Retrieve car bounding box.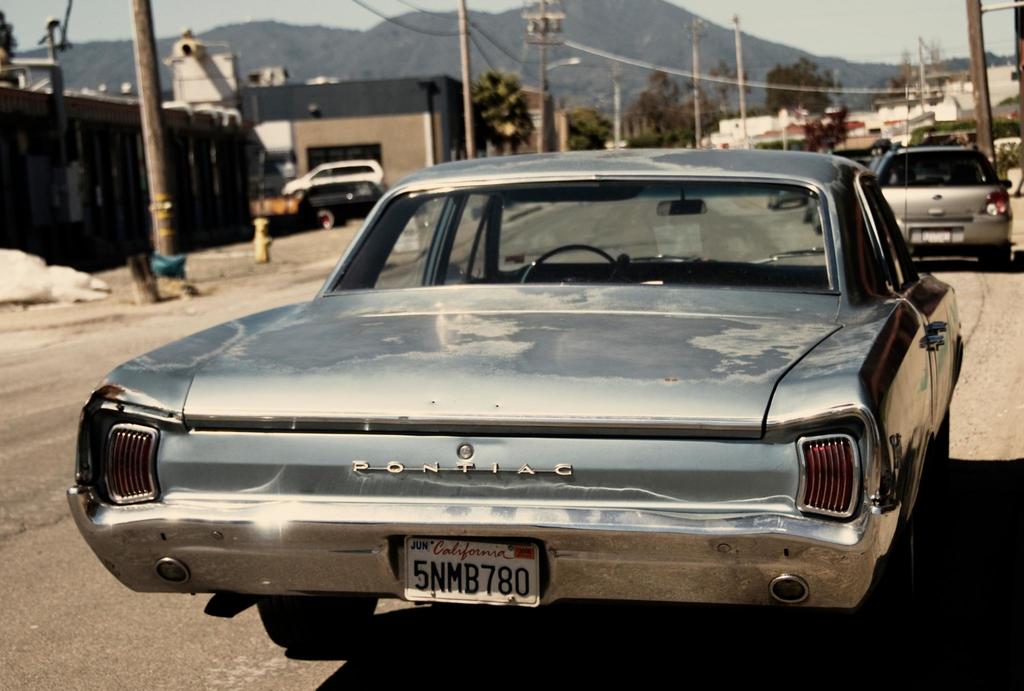
Bounding box: [x1=64, y1=61, x2=964, y2=649].
